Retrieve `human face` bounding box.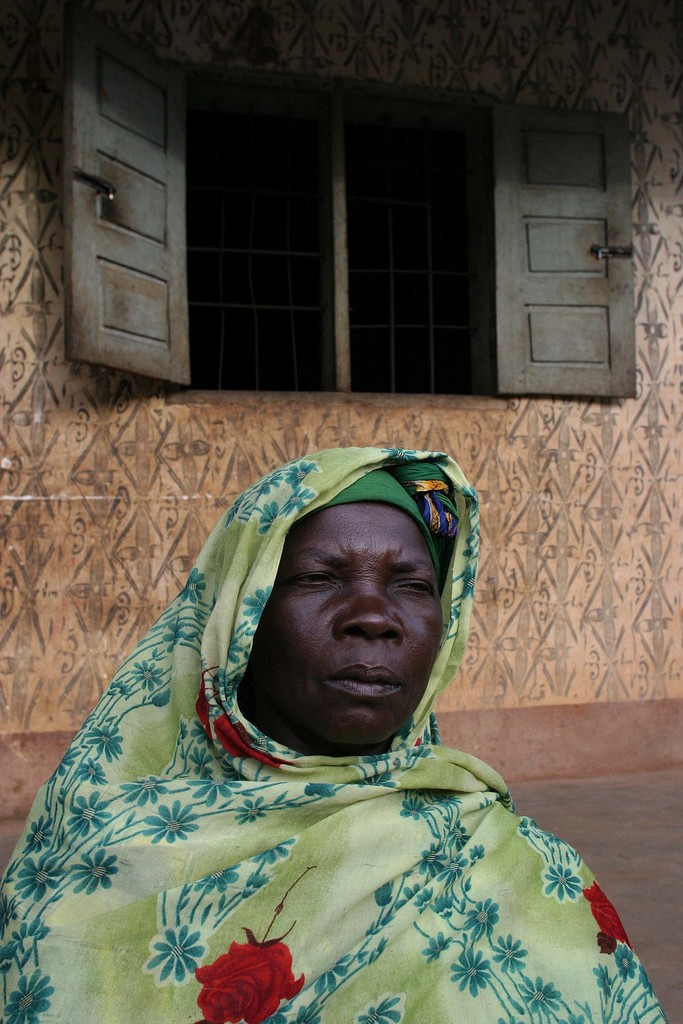
Bounding box: x1=266, y1=461, x2=463, y2=743.
